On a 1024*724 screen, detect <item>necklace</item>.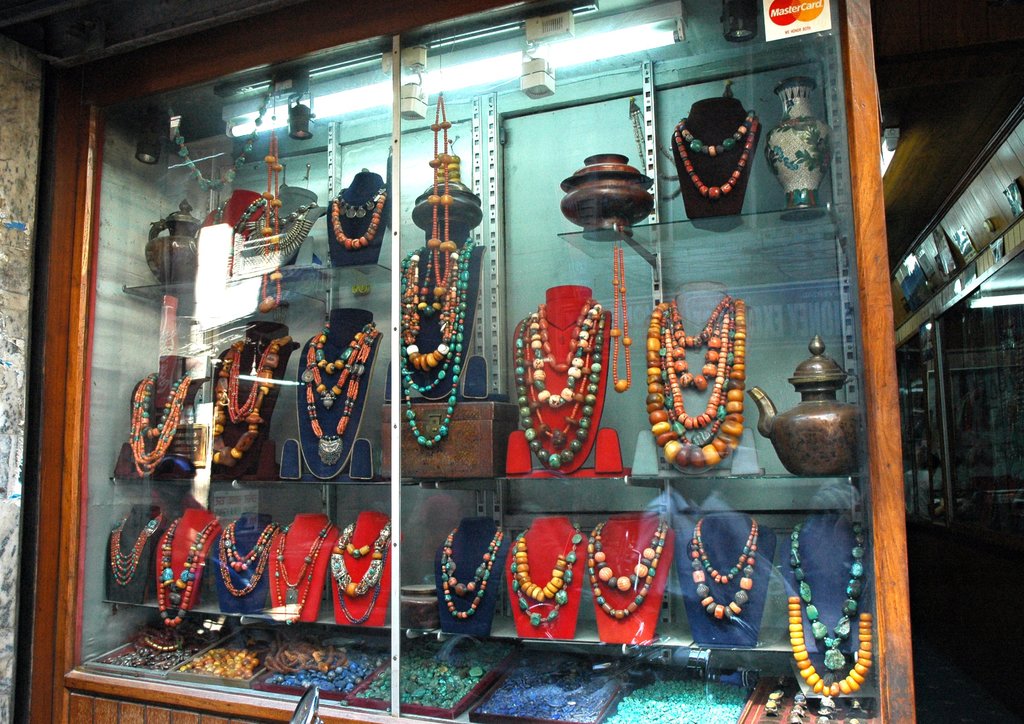
696, 517, 753, 581.
